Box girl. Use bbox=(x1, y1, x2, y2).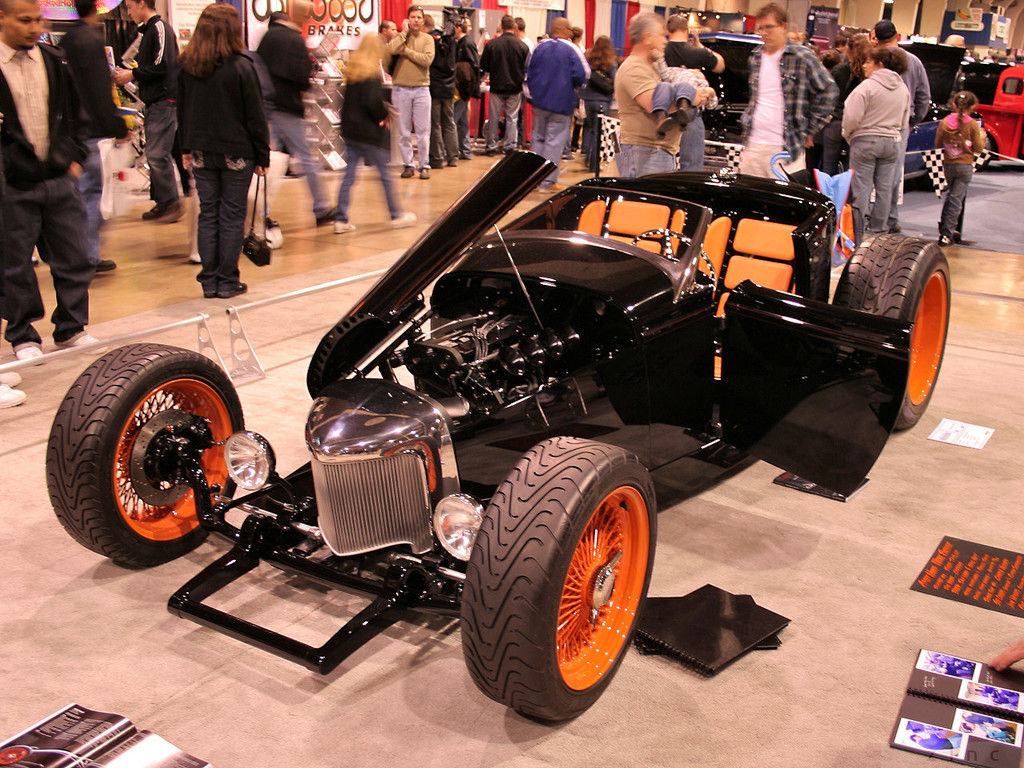
bbox=(929, 90, 985, 249).
